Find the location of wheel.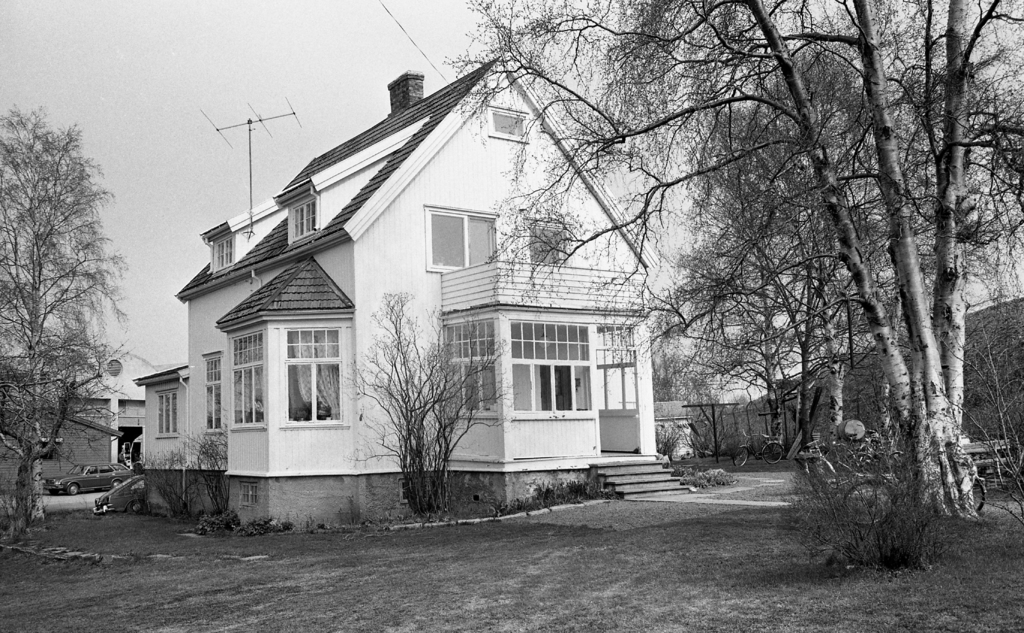
Location: x1=760, y1=440, x2=783, y2=463.
